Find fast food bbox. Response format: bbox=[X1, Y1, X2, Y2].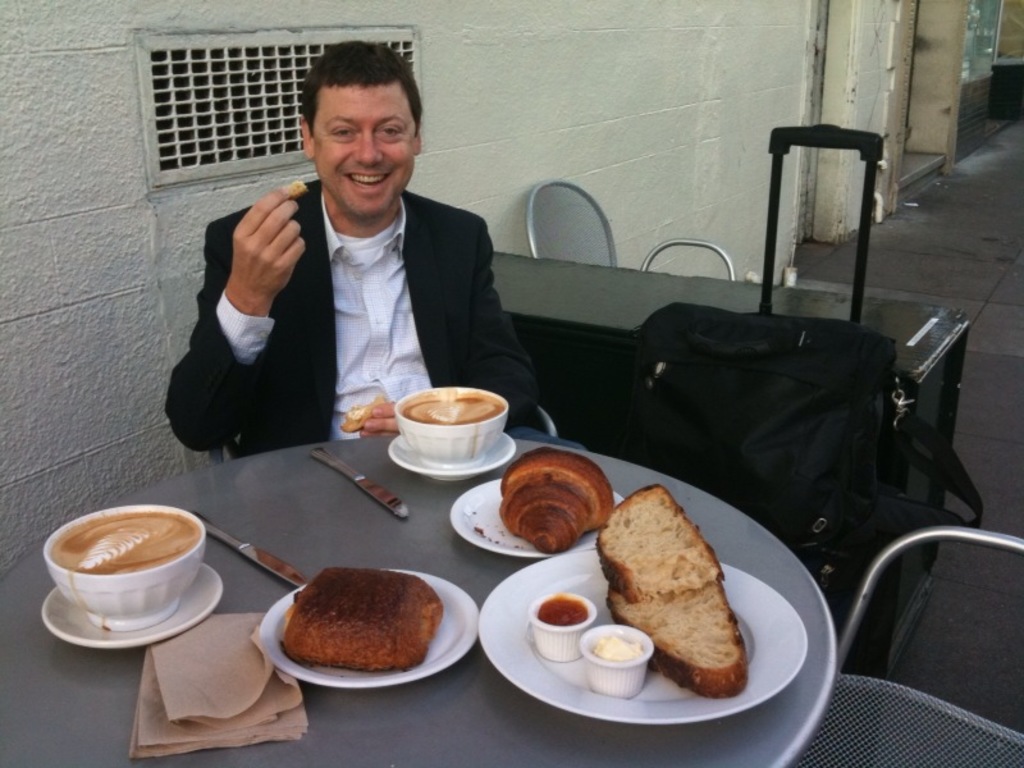
bbox=[596, 481, 724, 603].
